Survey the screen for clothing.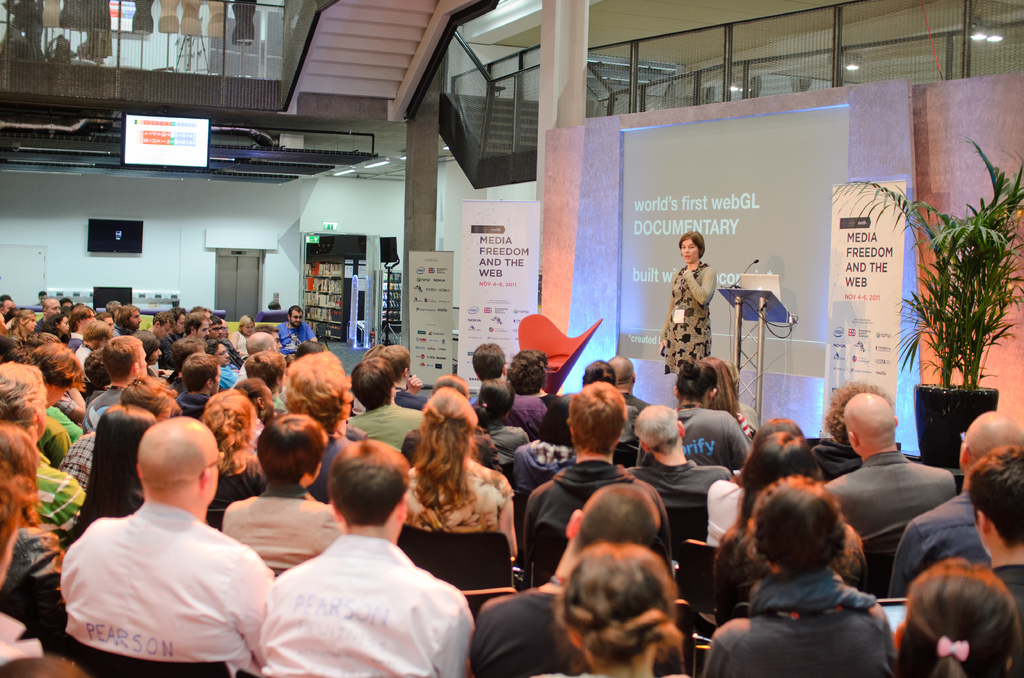
Survey found: 218,364,238,398.
